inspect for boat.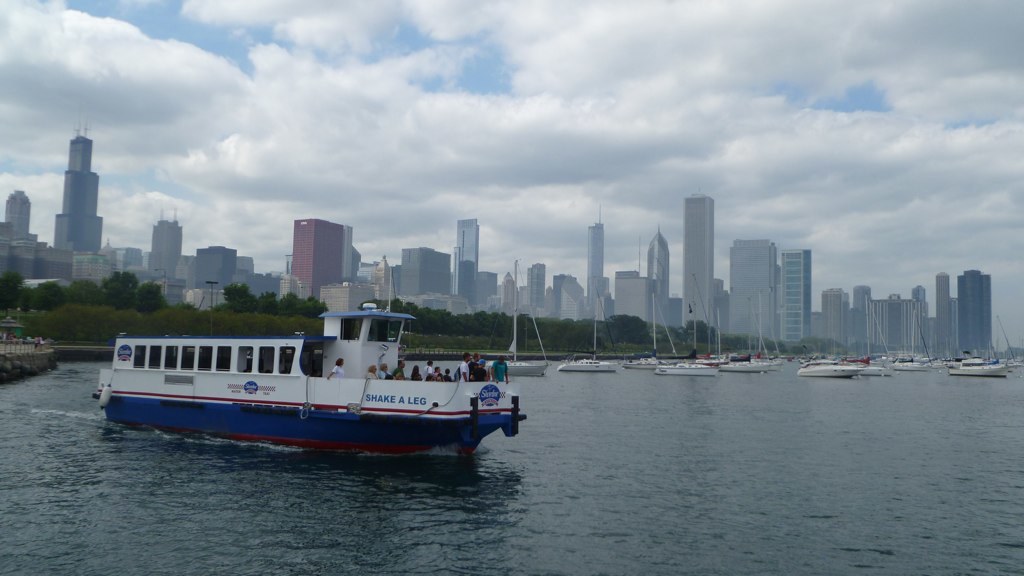
Inspection: bbox=[492, 258, 549, 383].
